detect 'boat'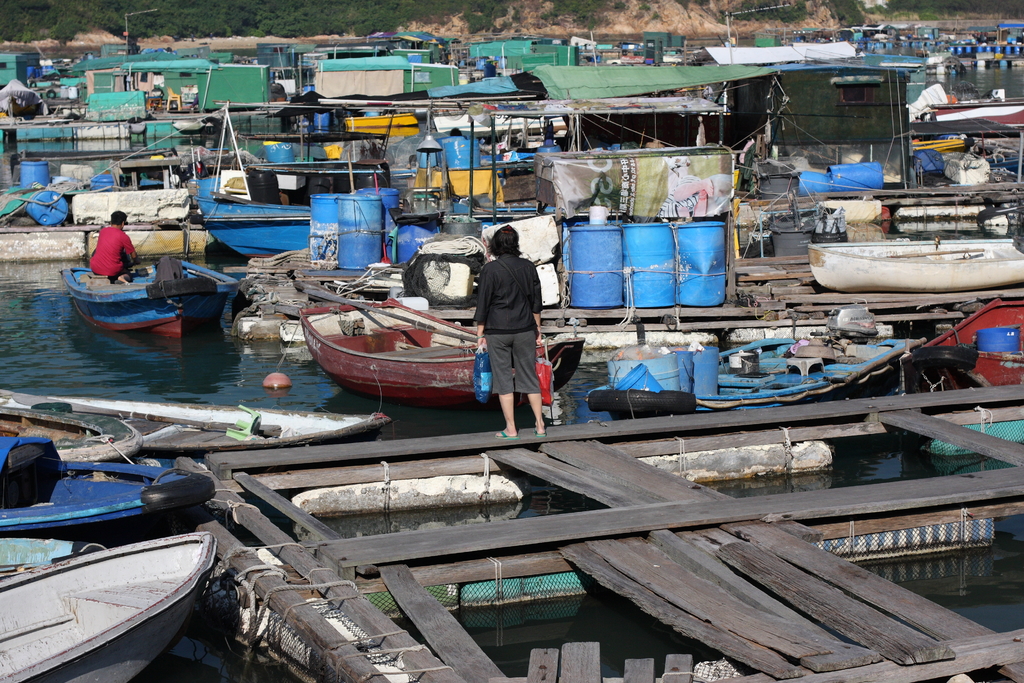
<region>0, 427, 215, 536</region>
